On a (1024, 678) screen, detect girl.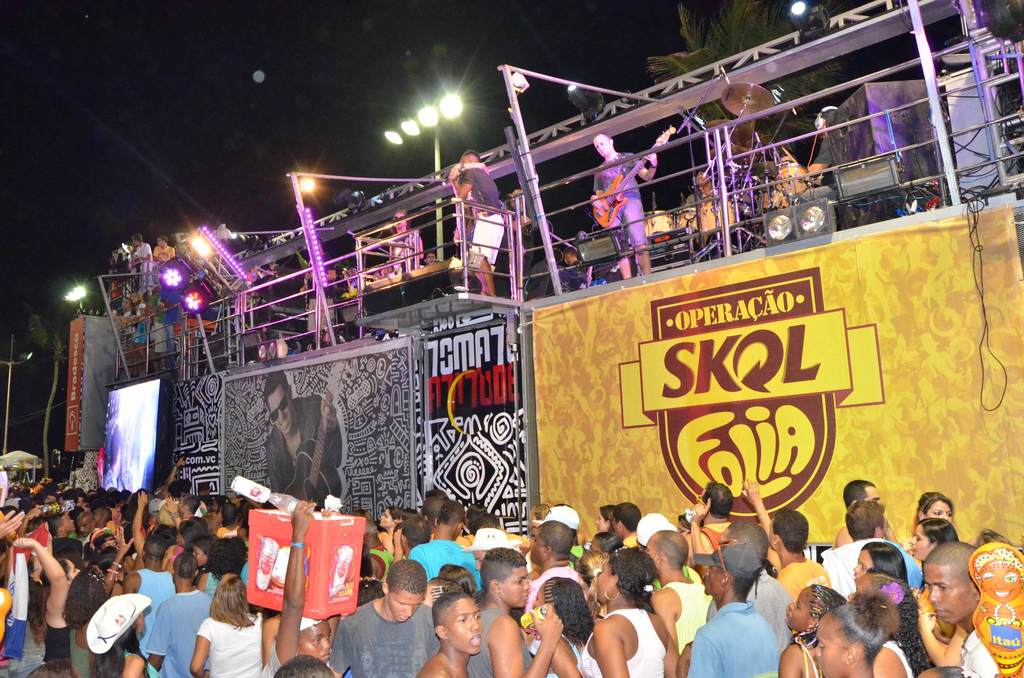
pyautogui.locateOnScreen(915, 489, 953, 519).
